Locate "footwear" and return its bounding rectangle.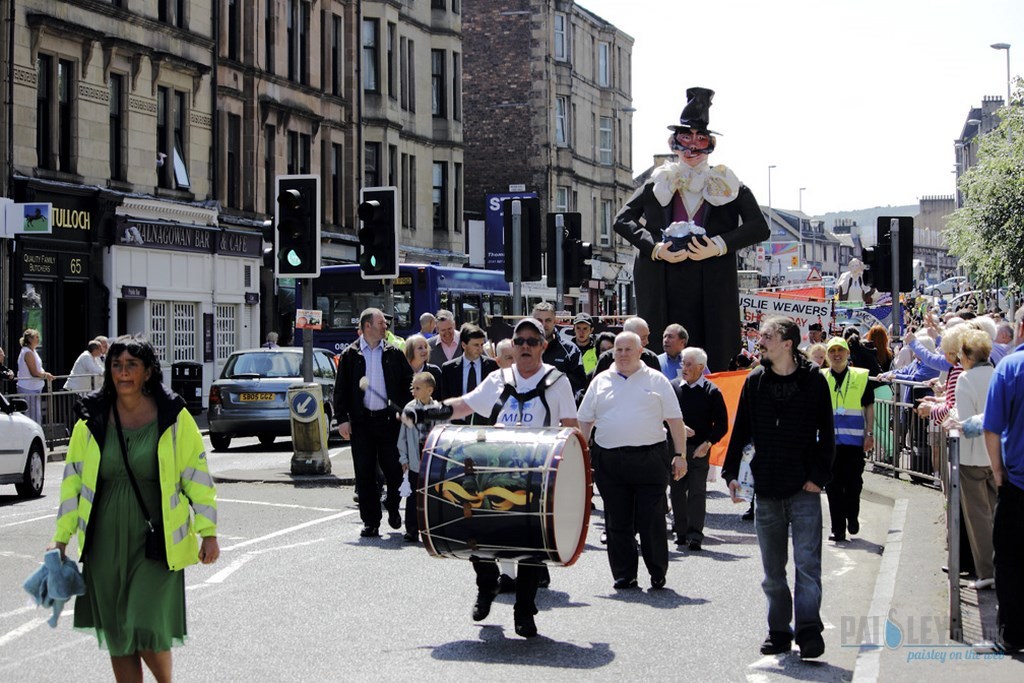
x1=600 y1=530 x2=608 y2=546.
